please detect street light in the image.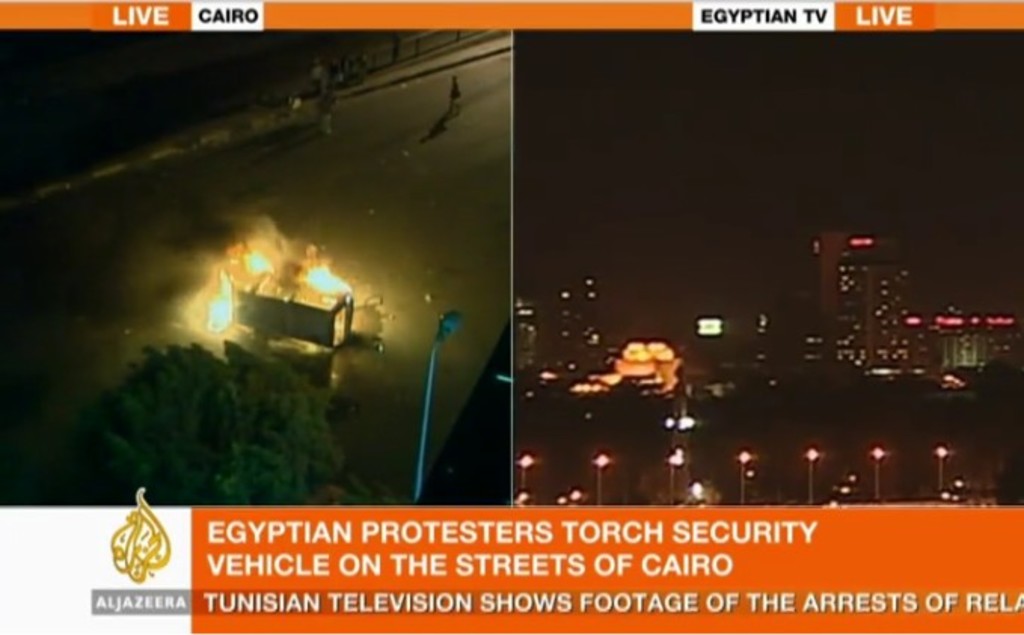
{"x1": 733, "y1": 446, "x2": 748, "y2": 504}.
